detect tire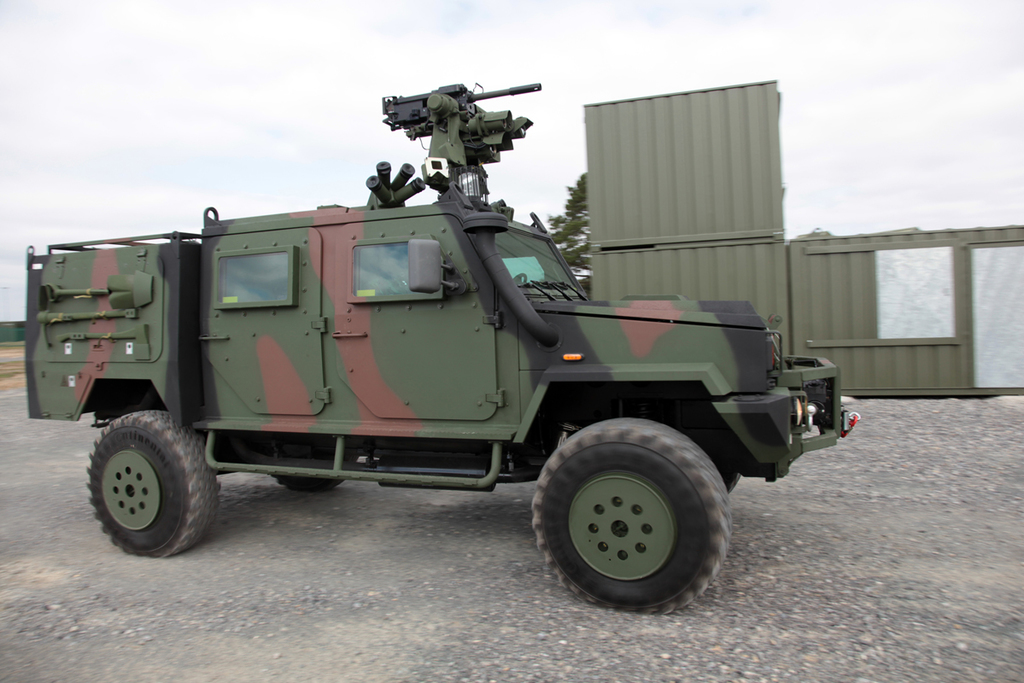
x1=83 y1=407 x2=218 y2=557
